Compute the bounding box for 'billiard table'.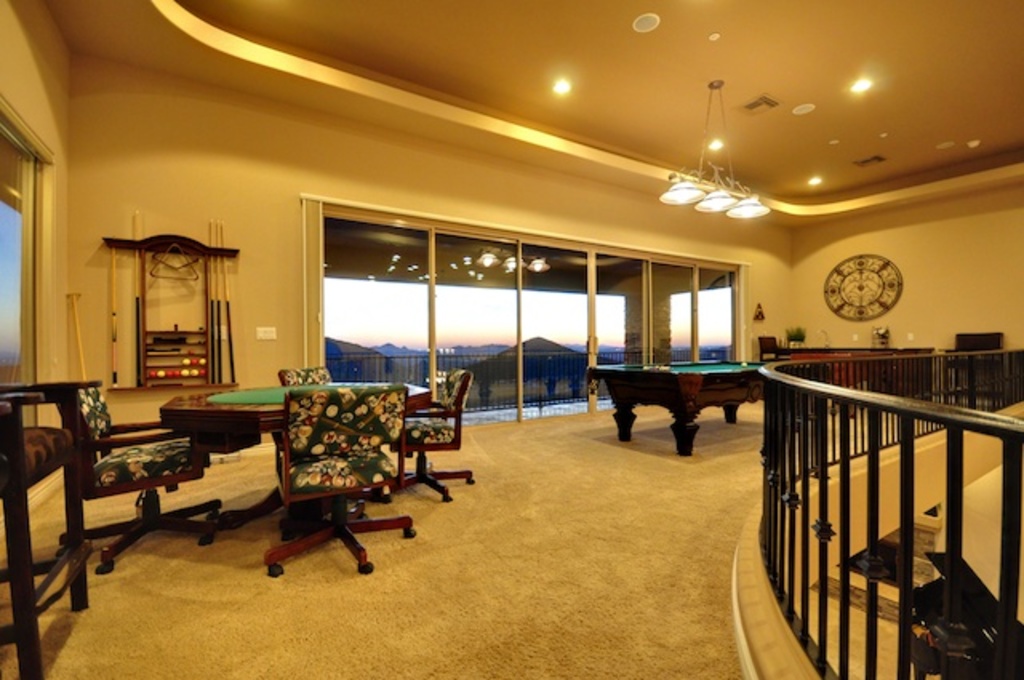
(left=587, top=360, right=770, bottom=454).
